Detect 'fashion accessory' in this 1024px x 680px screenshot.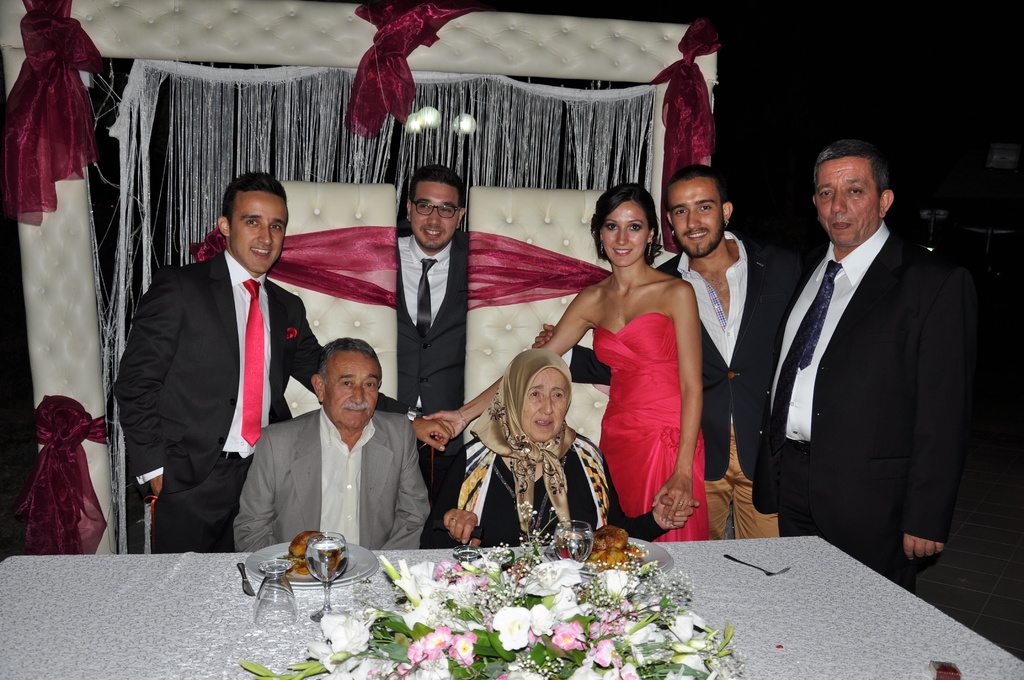
Detection: left=768, top=261, right=842, bottom=452.
